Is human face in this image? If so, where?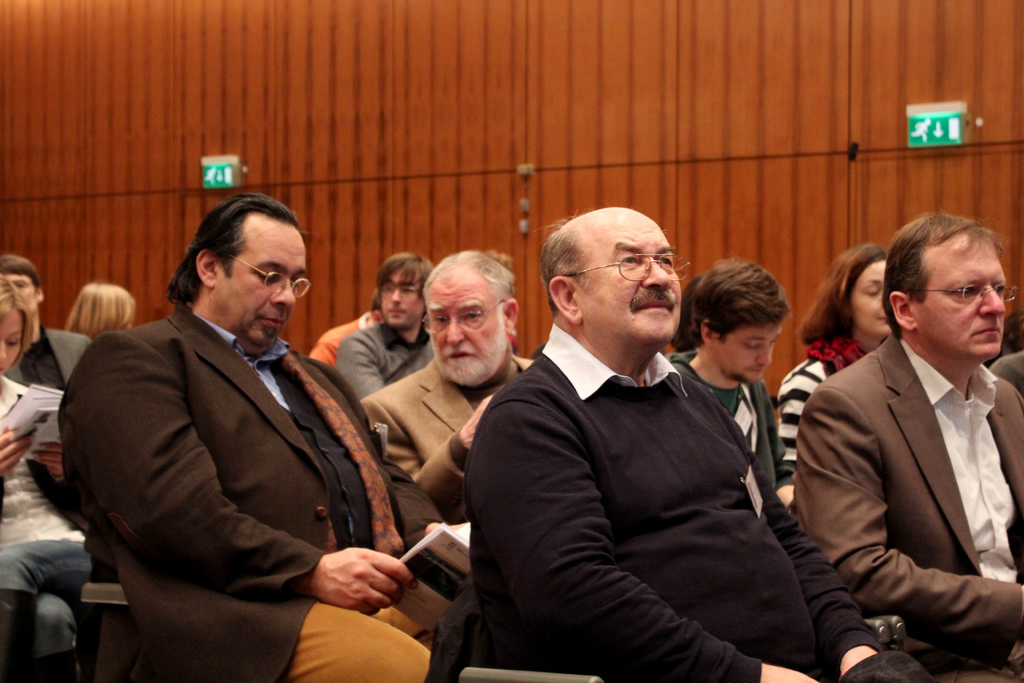
Yes, at <box>843,261,895,337</box>.
